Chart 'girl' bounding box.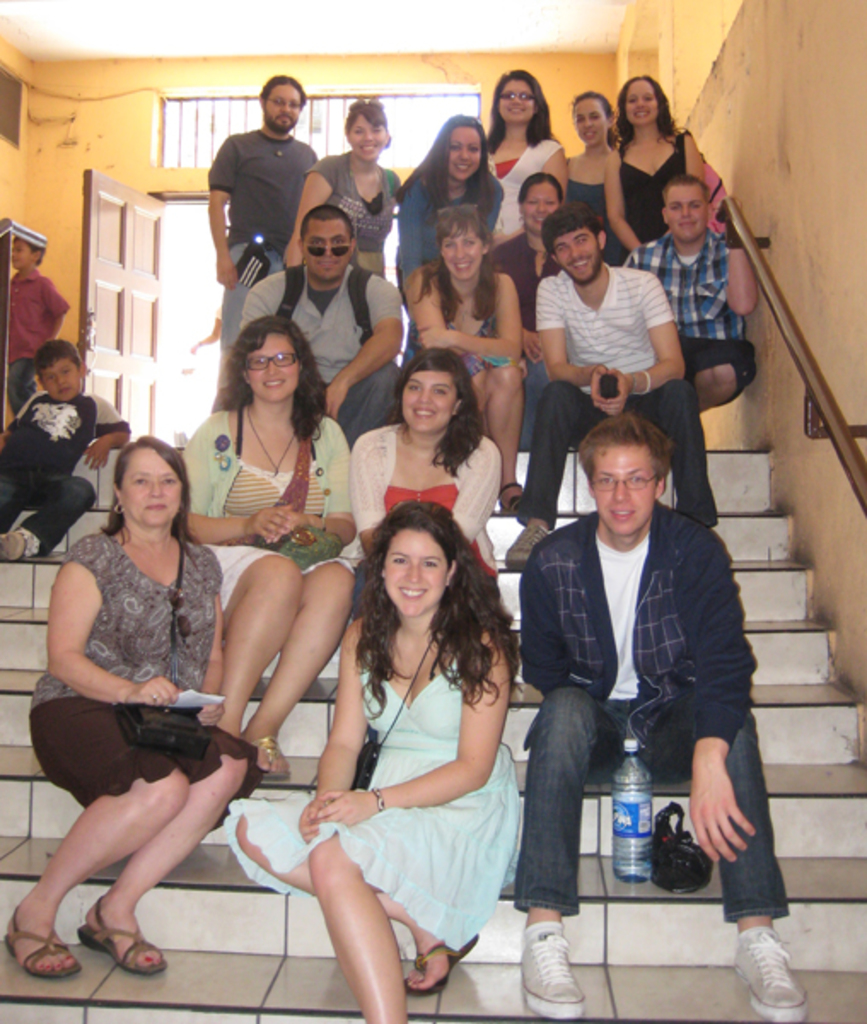
Charted: x1=621, y1=79, x2=703, y2=247.
